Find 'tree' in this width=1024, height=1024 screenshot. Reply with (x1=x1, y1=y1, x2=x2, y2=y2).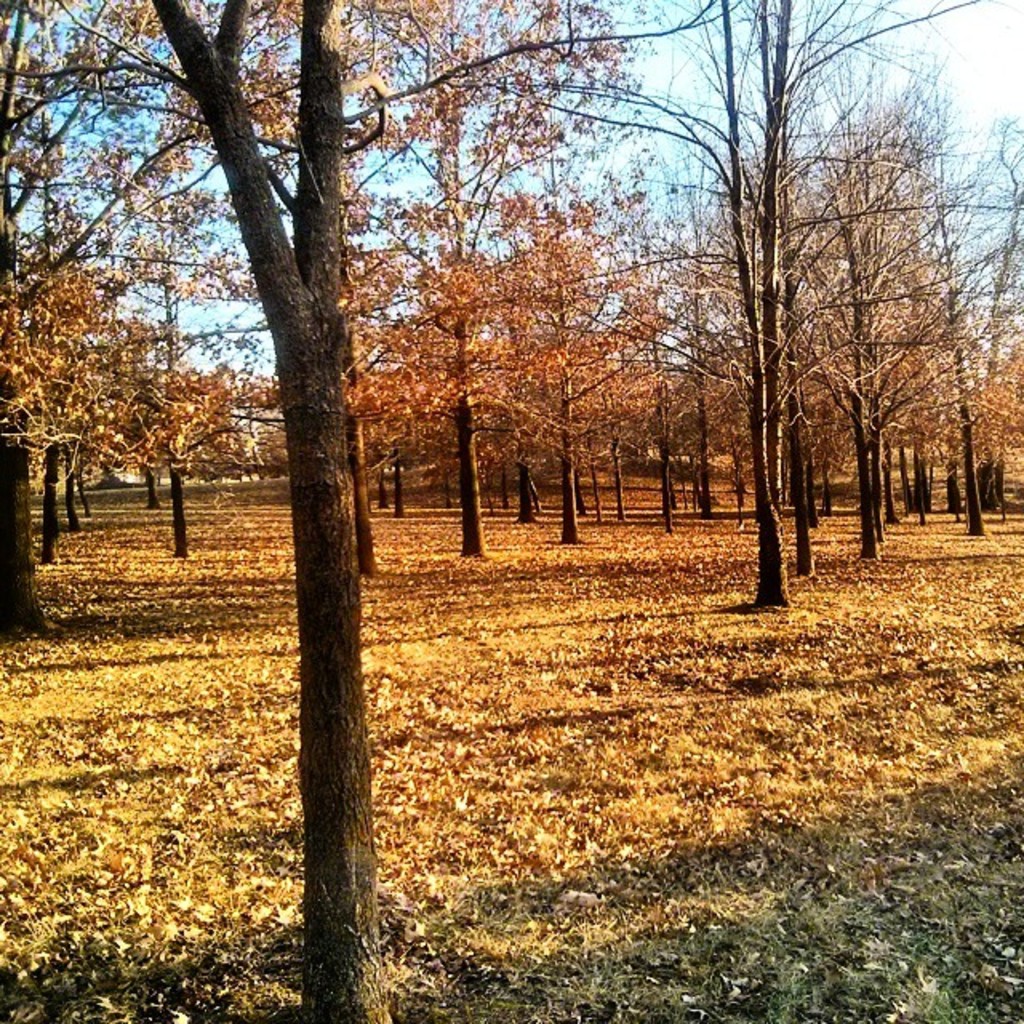
(x1=630, y1=38, x2=968, y2=589).
